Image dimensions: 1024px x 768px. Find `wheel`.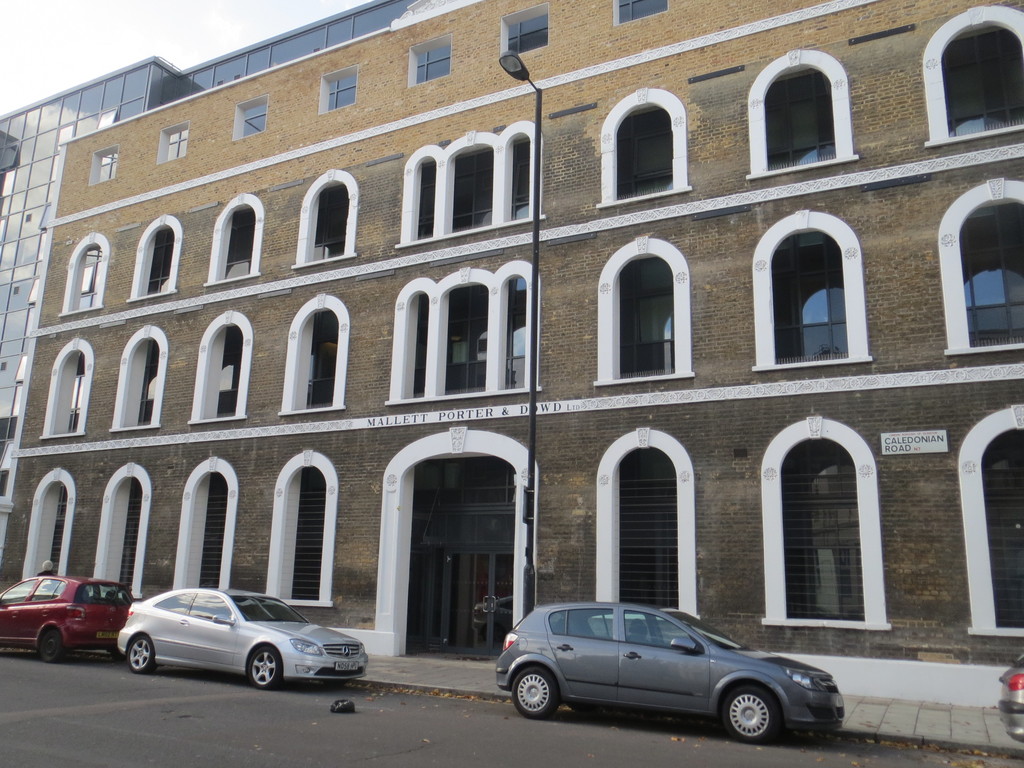
247 646 284 690.
